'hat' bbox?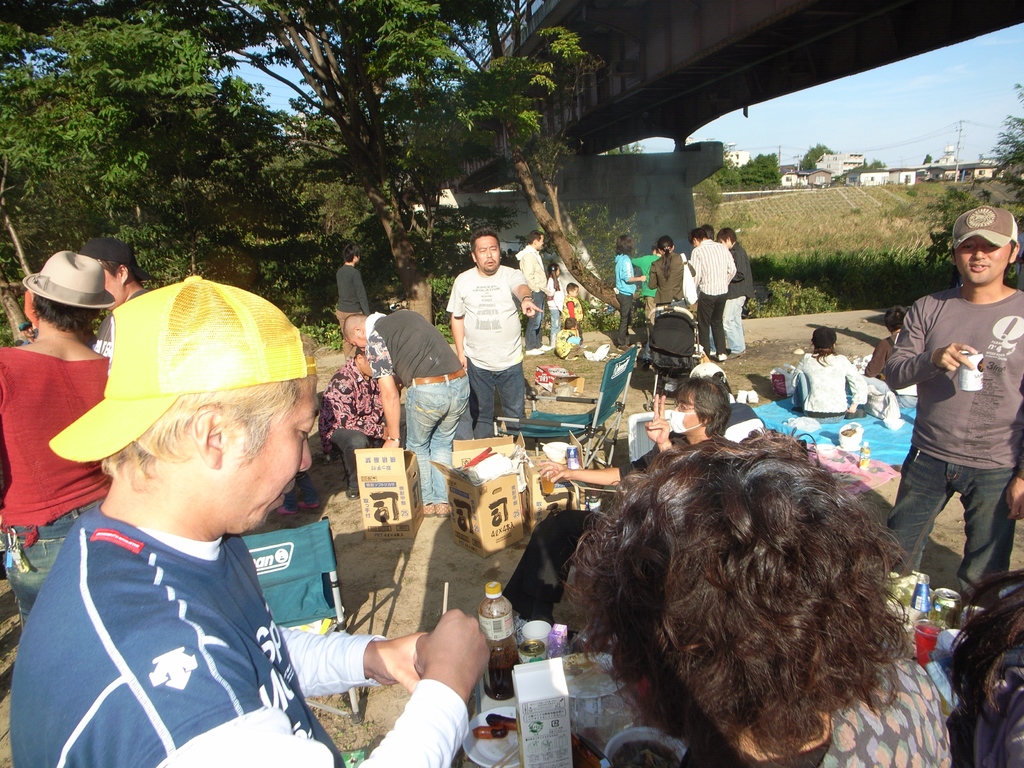
box=[20, 255, 118, 308]
